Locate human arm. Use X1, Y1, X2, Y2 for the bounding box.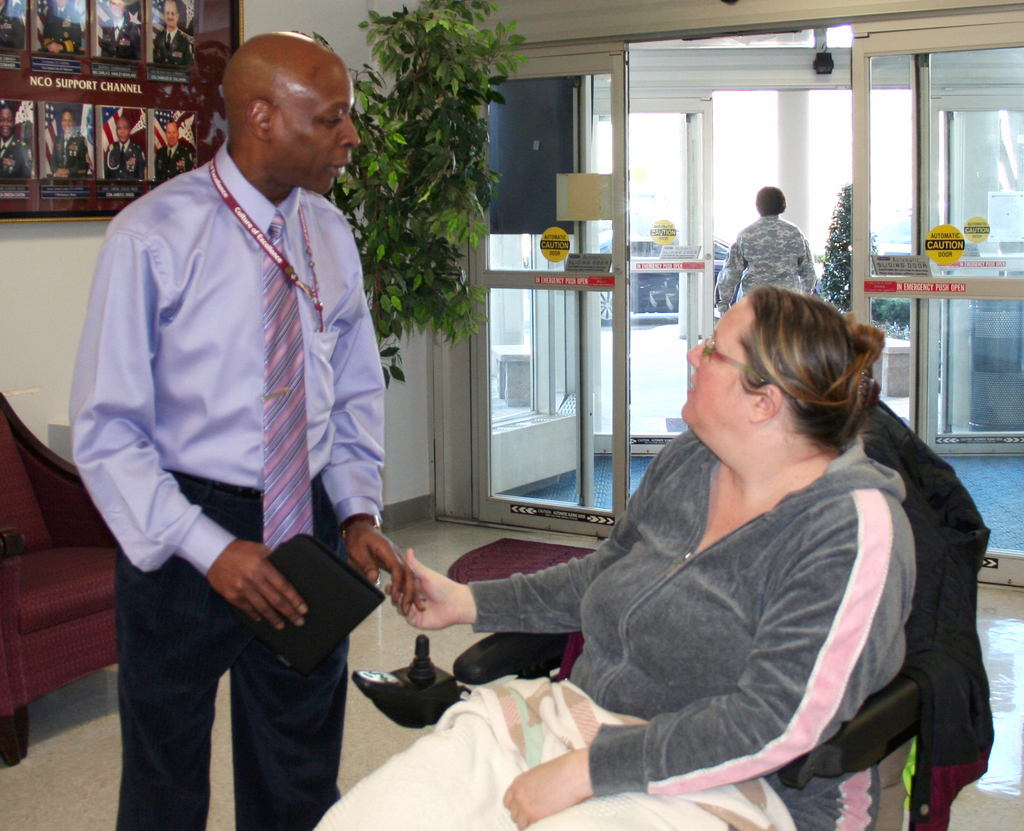
554, 473, 951, 803.
